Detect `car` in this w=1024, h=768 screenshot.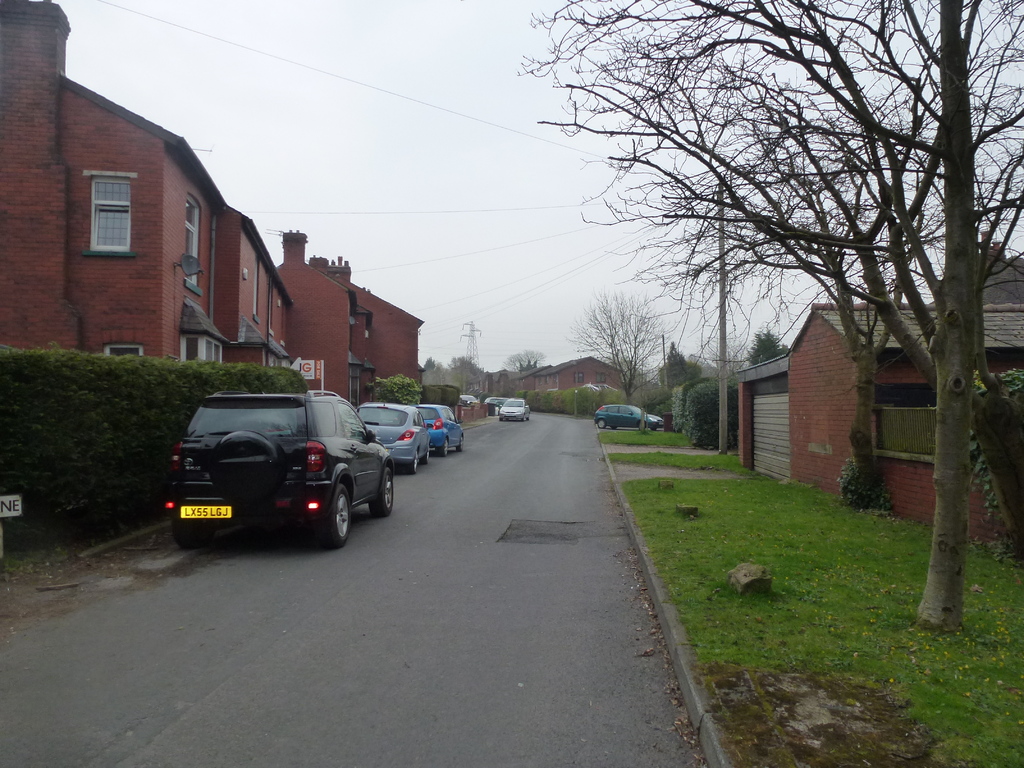
Detection: detection(595, 404, 664, 431).
